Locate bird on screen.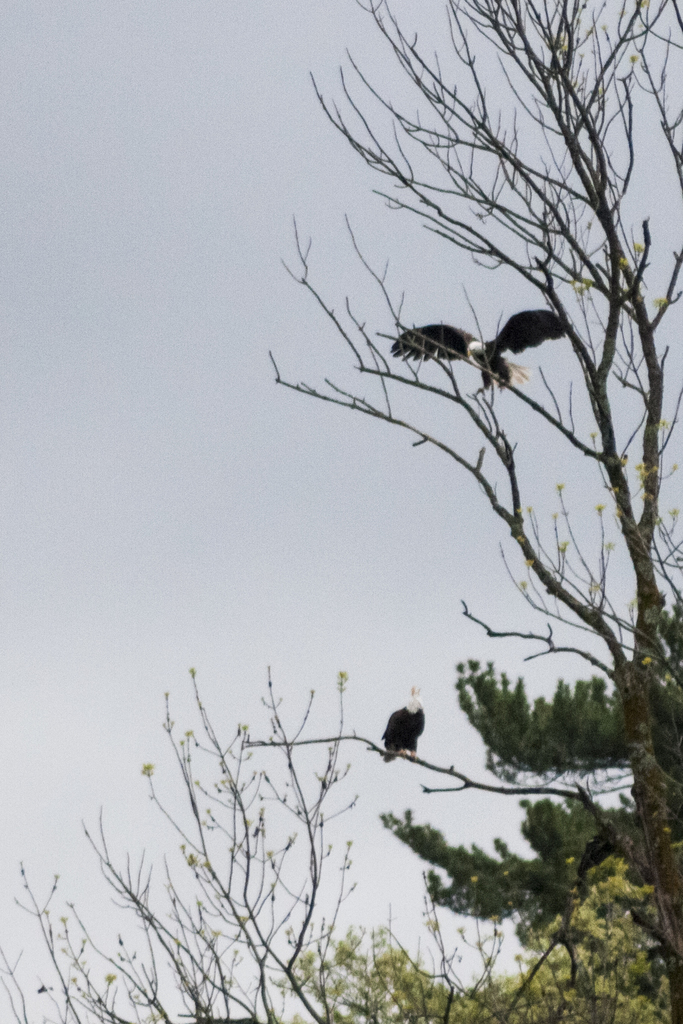
On screen at (384, 318, 573, 395).
